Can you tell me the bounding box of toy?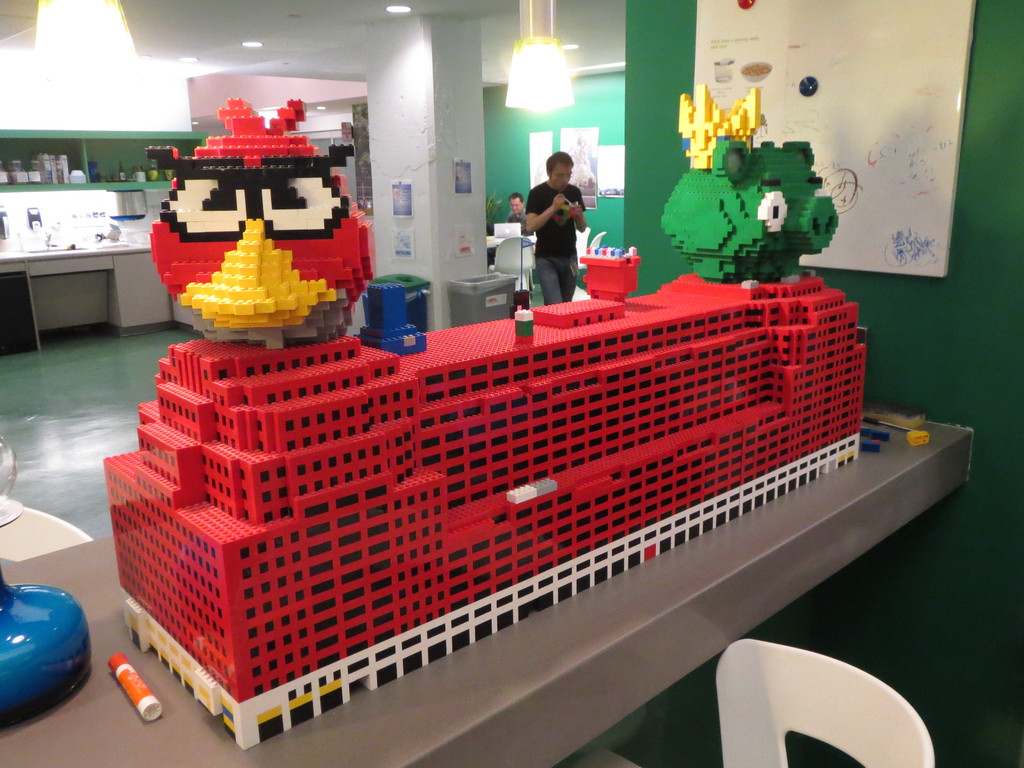
x1=707 y1=120 x2=855 y2=276.
